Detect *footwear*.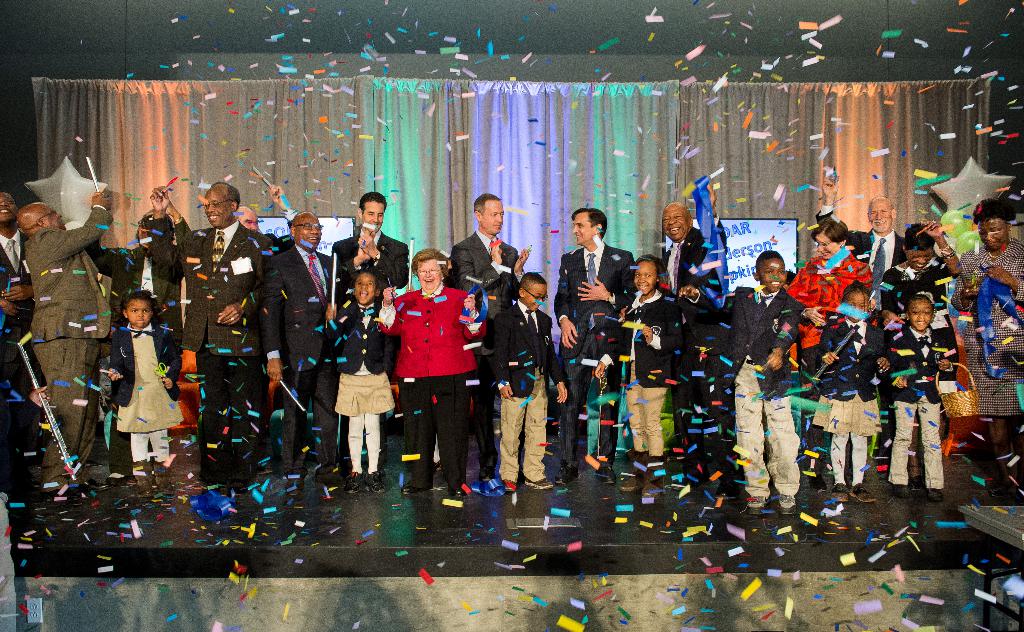
Detected at 129, 455, 151, 480.
